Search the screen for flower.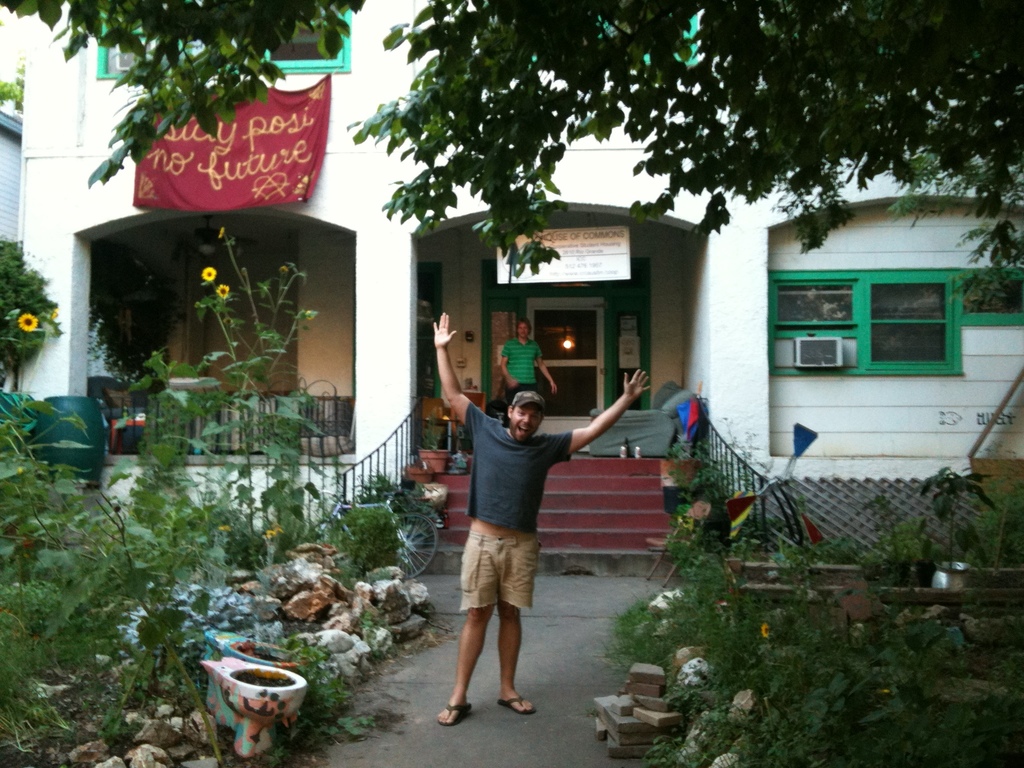
Found at 15:311:38:333.
